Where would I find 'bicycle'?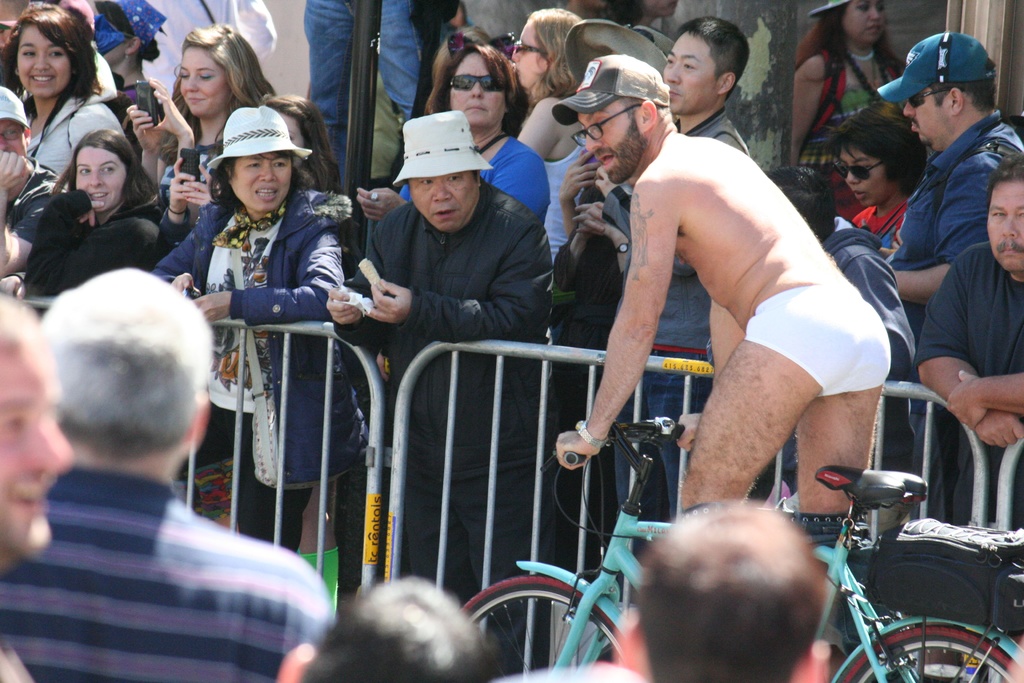
At bbox=[461, 419, 1023, 682].
